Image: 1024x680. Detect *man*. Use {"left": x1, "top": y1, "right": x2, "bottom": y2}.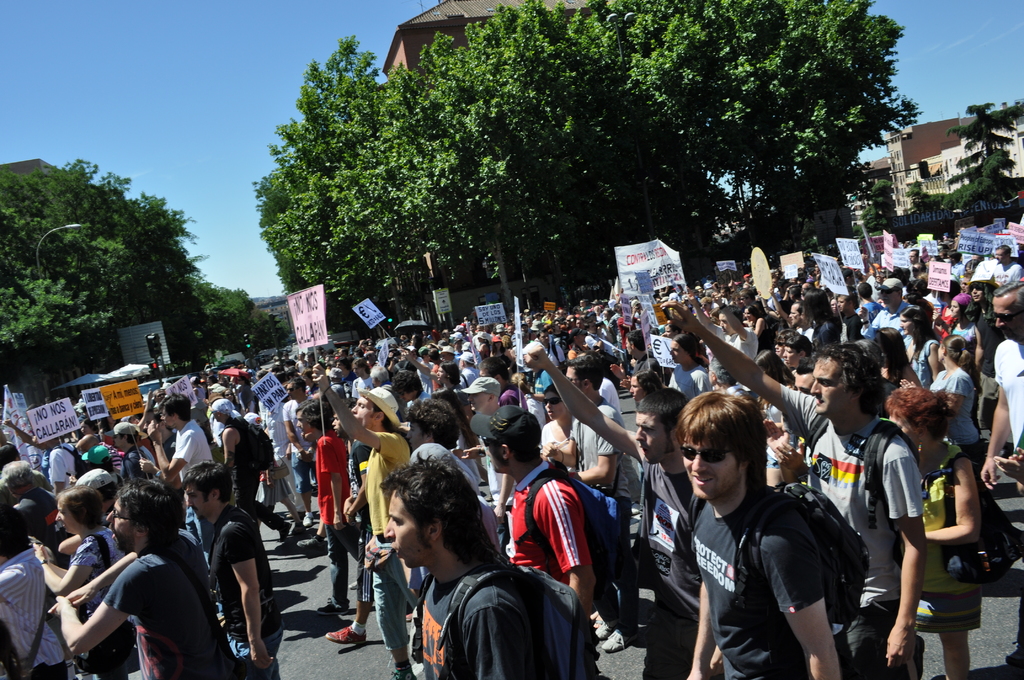
{"left": 210, "top": 401, "right": 300, "bottom": 542}.
